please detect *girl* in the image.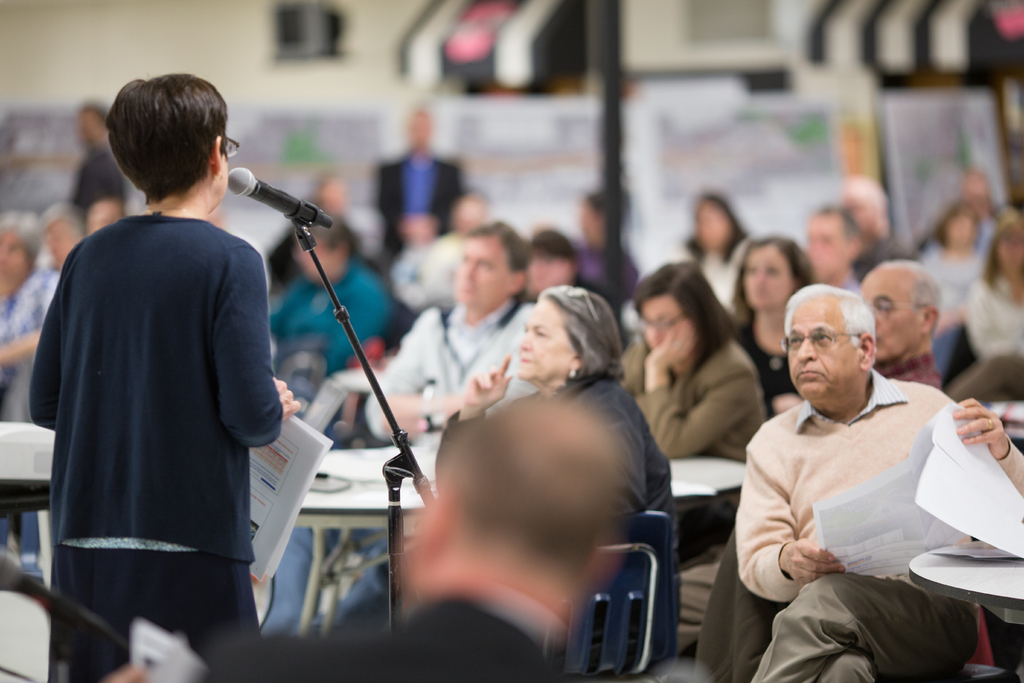
x1=742, y1=230, x2=816, y2=406.
